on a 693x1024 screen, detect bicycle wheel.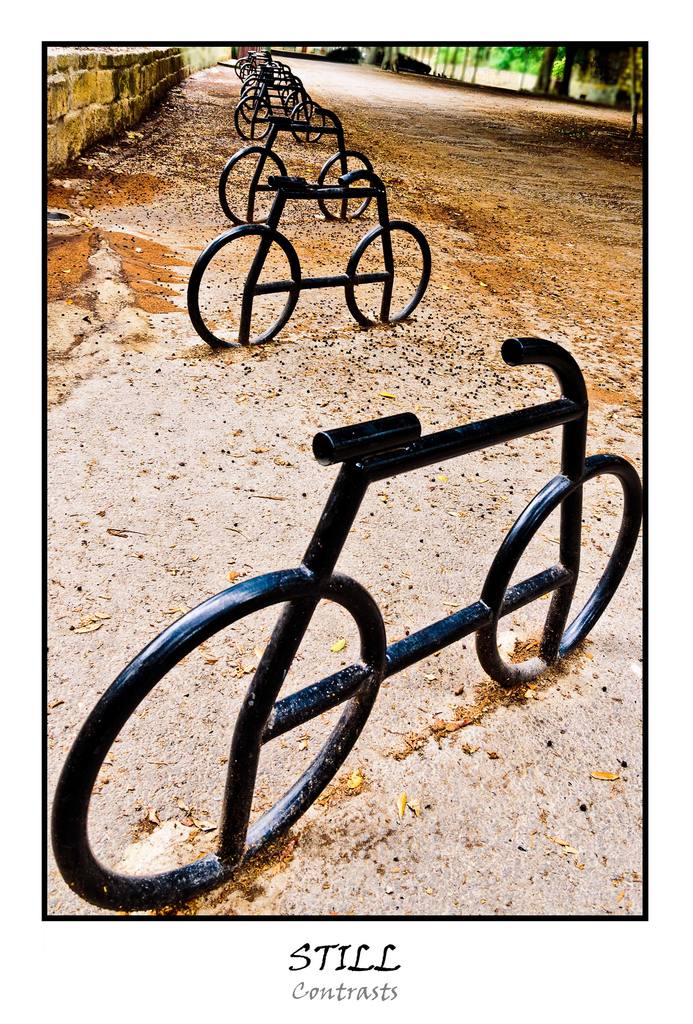
x1=219 y1=143 x2=289 y2=226.
